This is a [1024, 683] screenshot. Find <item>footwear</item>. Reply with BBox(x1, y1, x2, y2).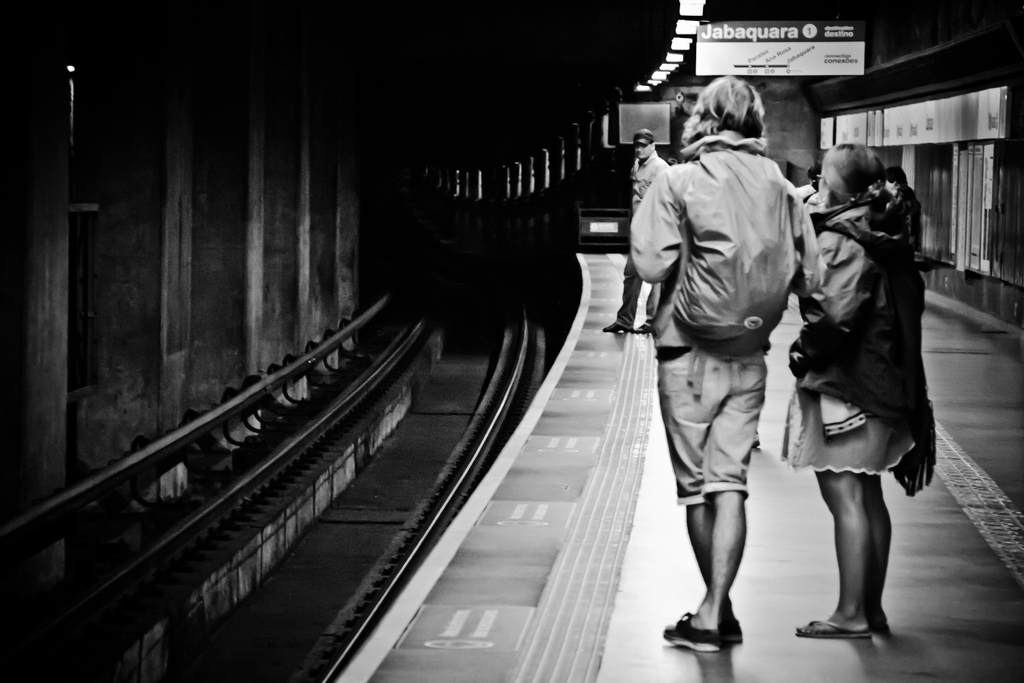
BBox(600, 318, 634, 334).
